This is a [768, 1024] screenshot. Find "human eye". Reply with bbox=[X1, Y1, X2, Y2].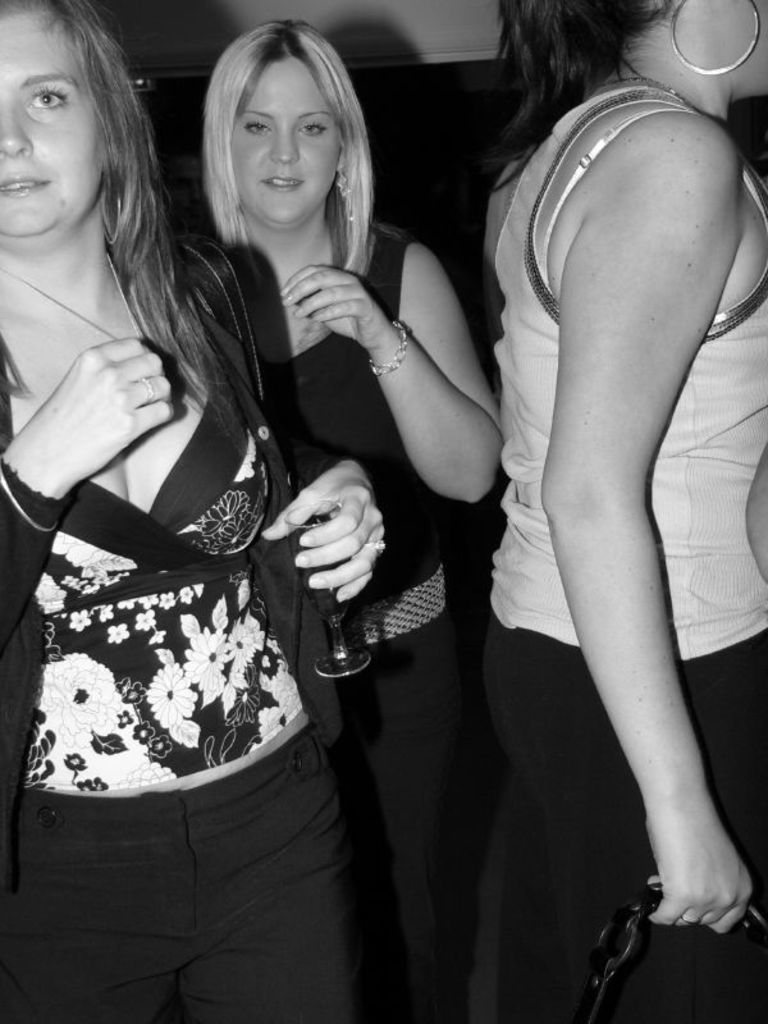
bbox=[244, 114, 276, 136].
